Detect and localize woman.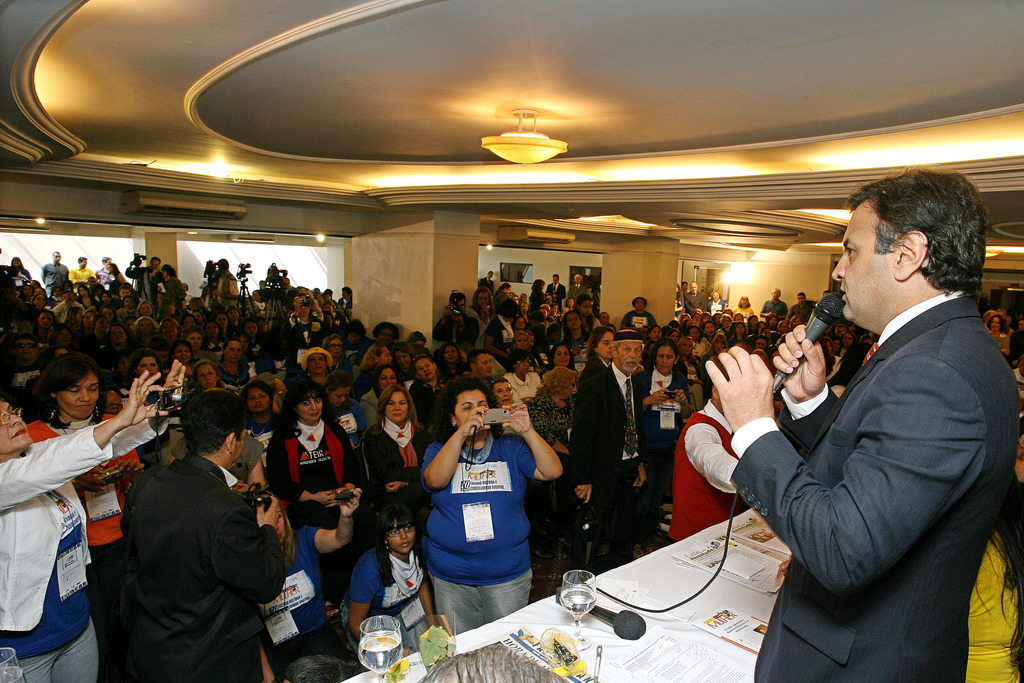
Localized at [292, 347, 332, 391].
